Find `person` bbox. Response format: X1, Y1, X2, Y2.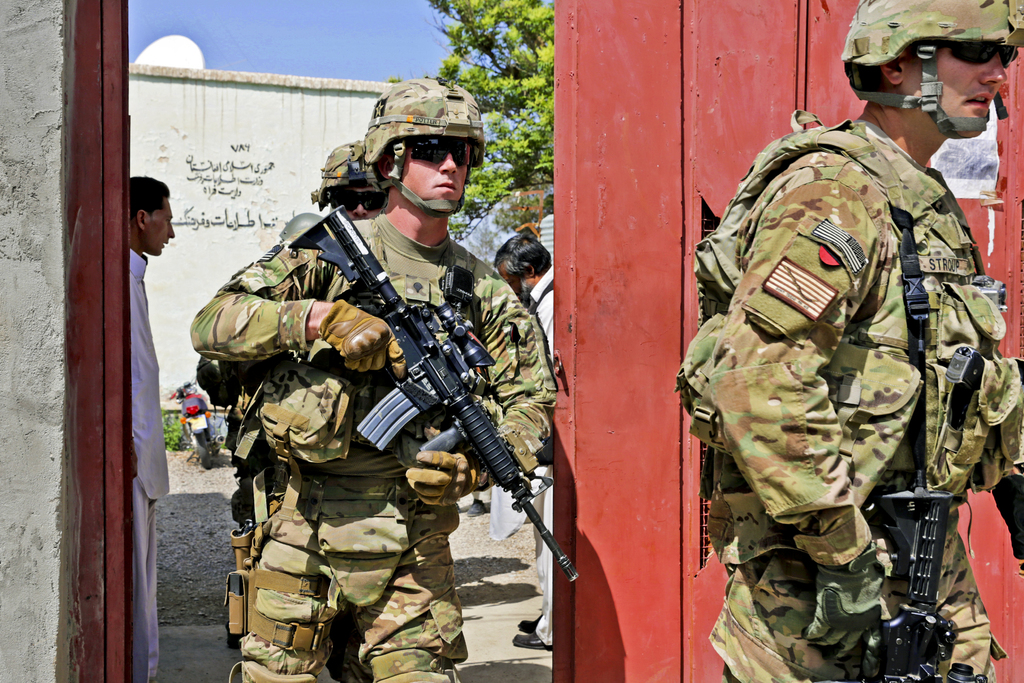
493, 233, 554, 649.
